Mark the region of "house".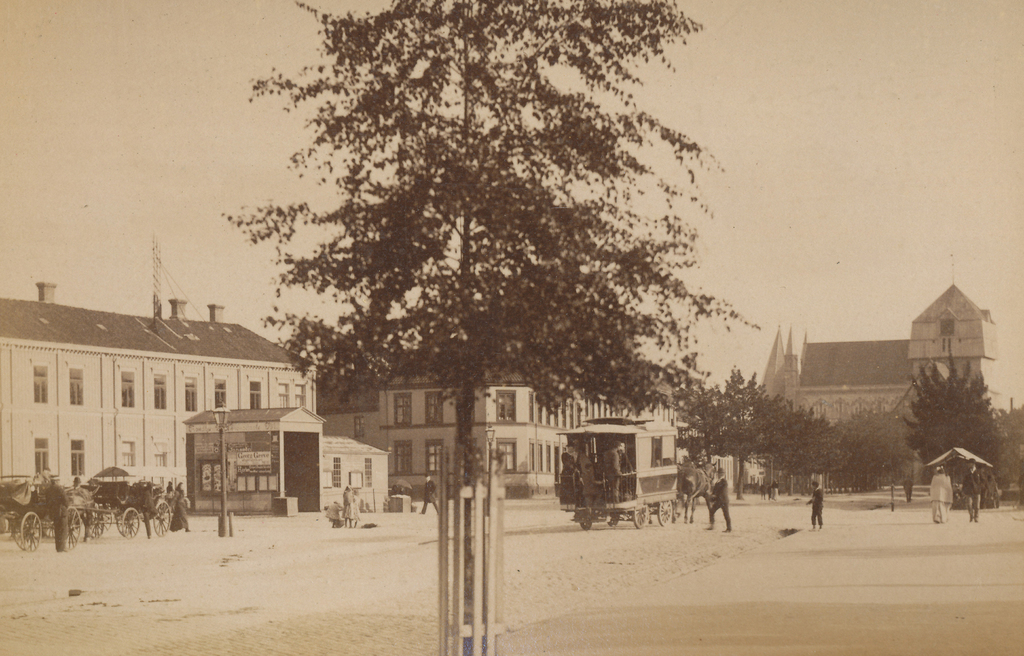
Region: box(330, 323, 693, 515).
